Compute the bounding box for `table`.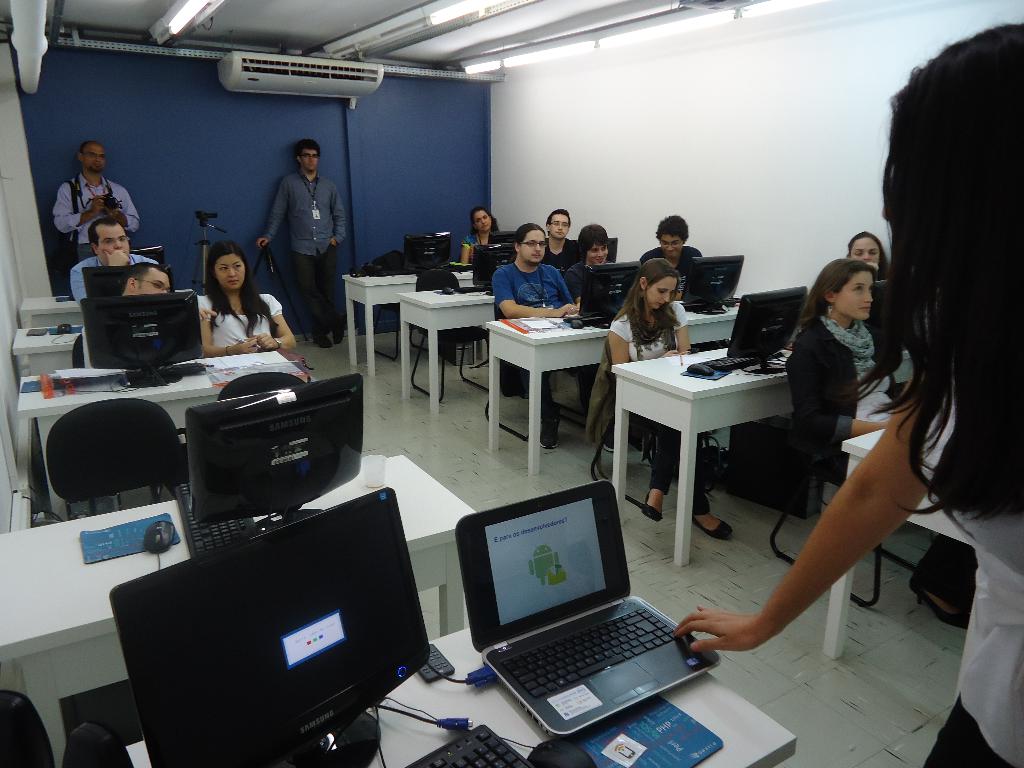
bbox(342, 274, 477, 376).
